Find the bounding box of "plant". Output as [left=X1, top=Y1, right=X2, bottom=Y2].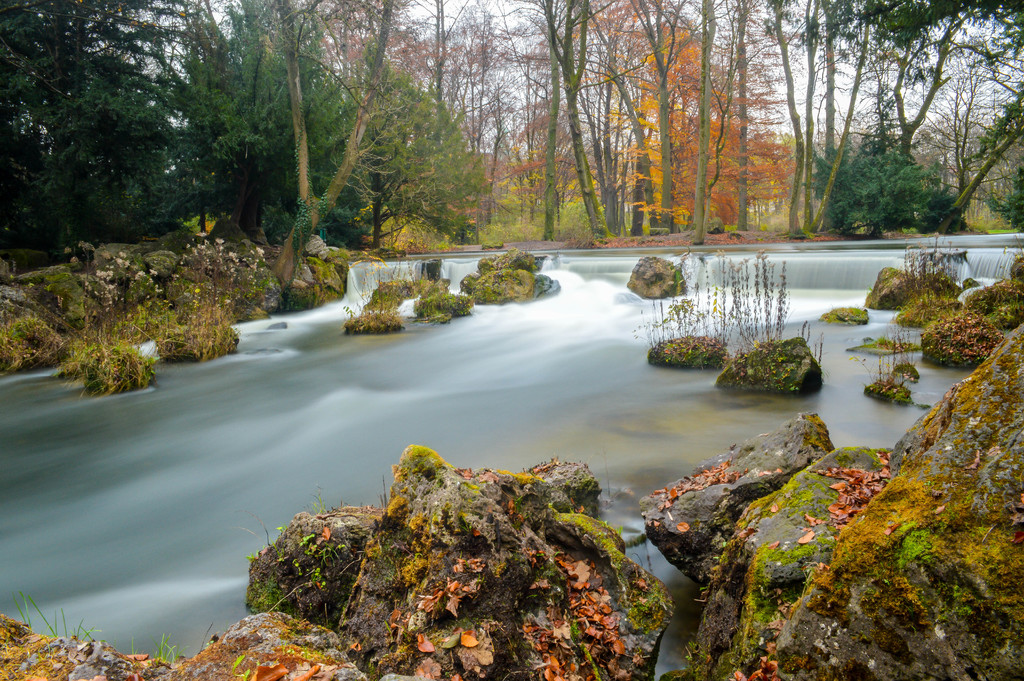
[left=367, top=660, right=381, bottom=680].
